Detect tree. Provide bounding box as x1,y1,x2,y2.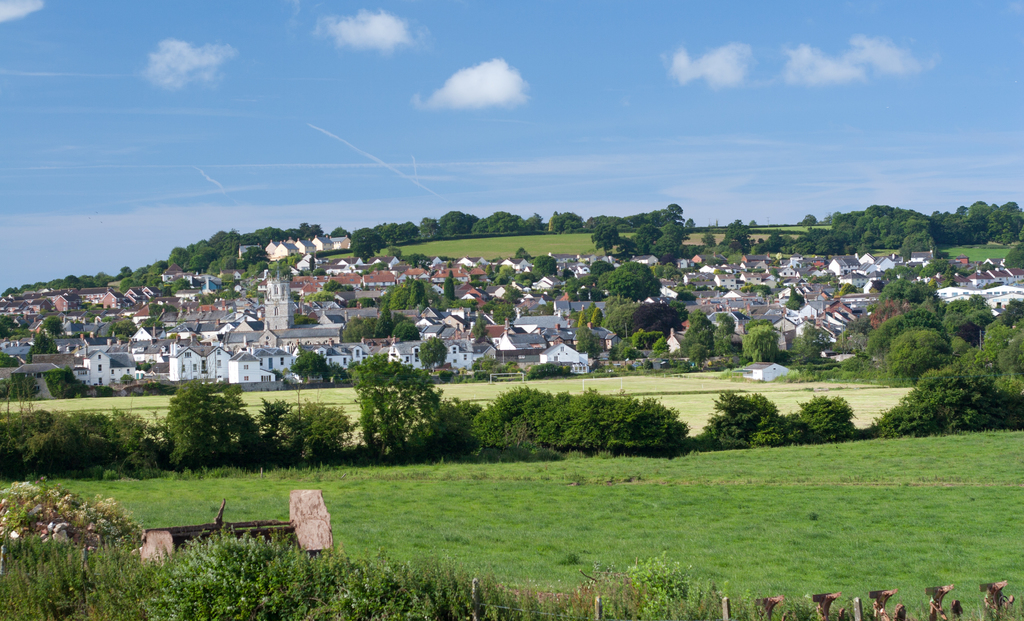
370,276,449,310.
